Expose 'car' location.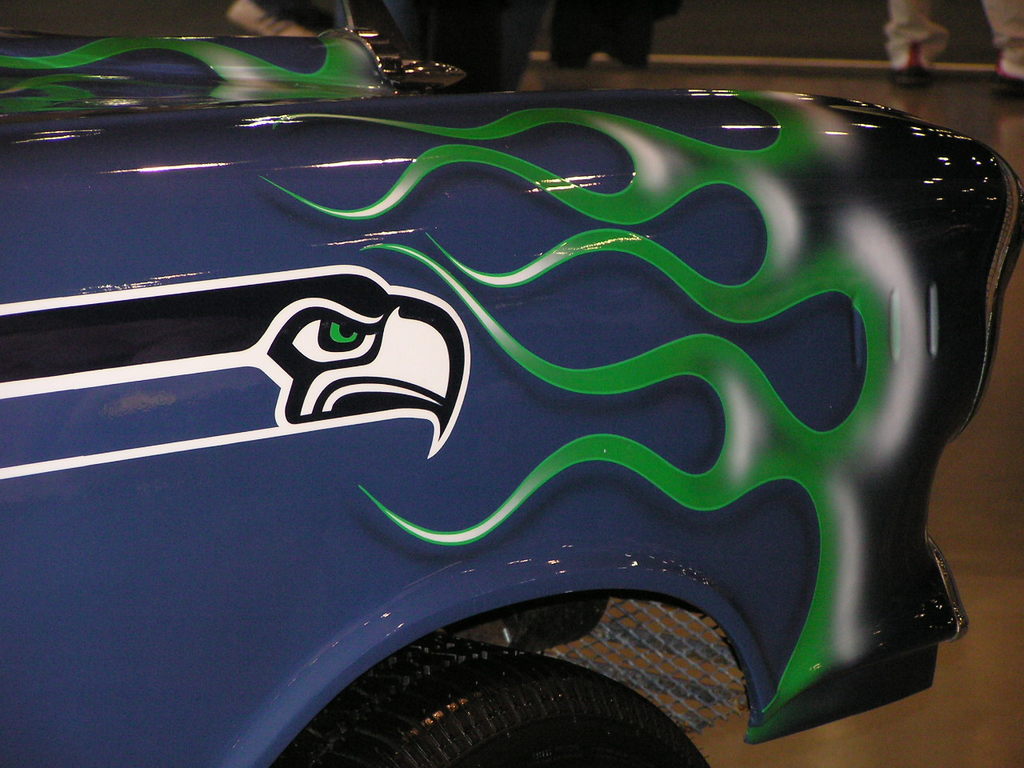
Exposed at locate(0, 0, 1023, 767).
